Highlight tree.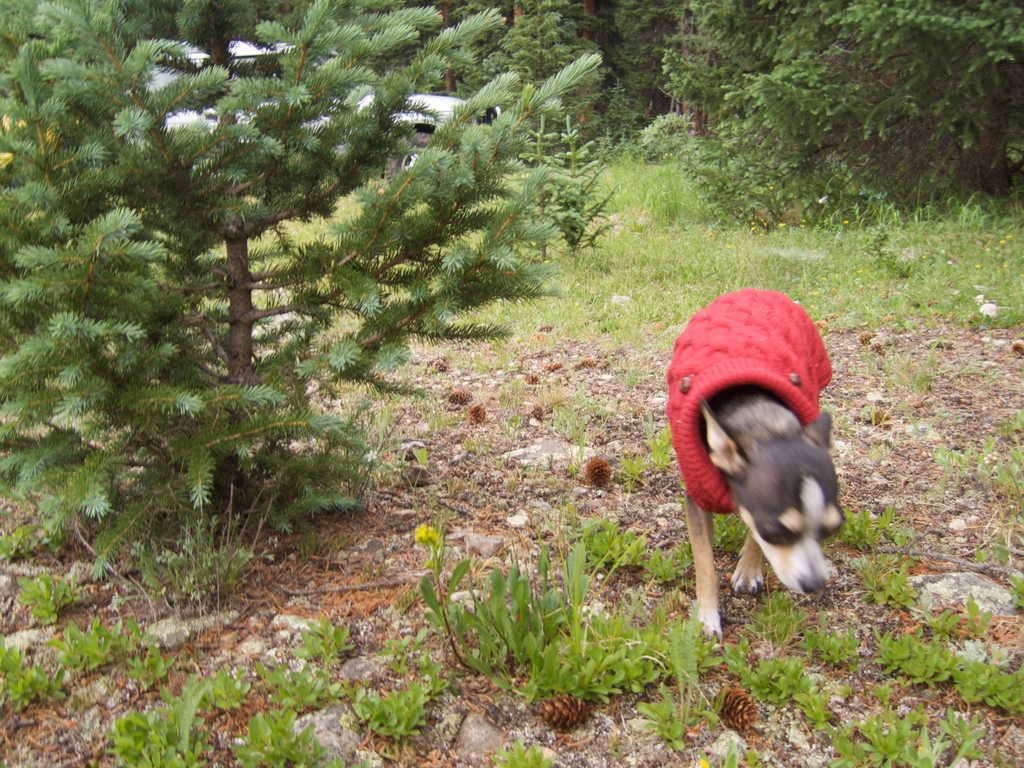
Highlighted region: 0/0/598/512.
